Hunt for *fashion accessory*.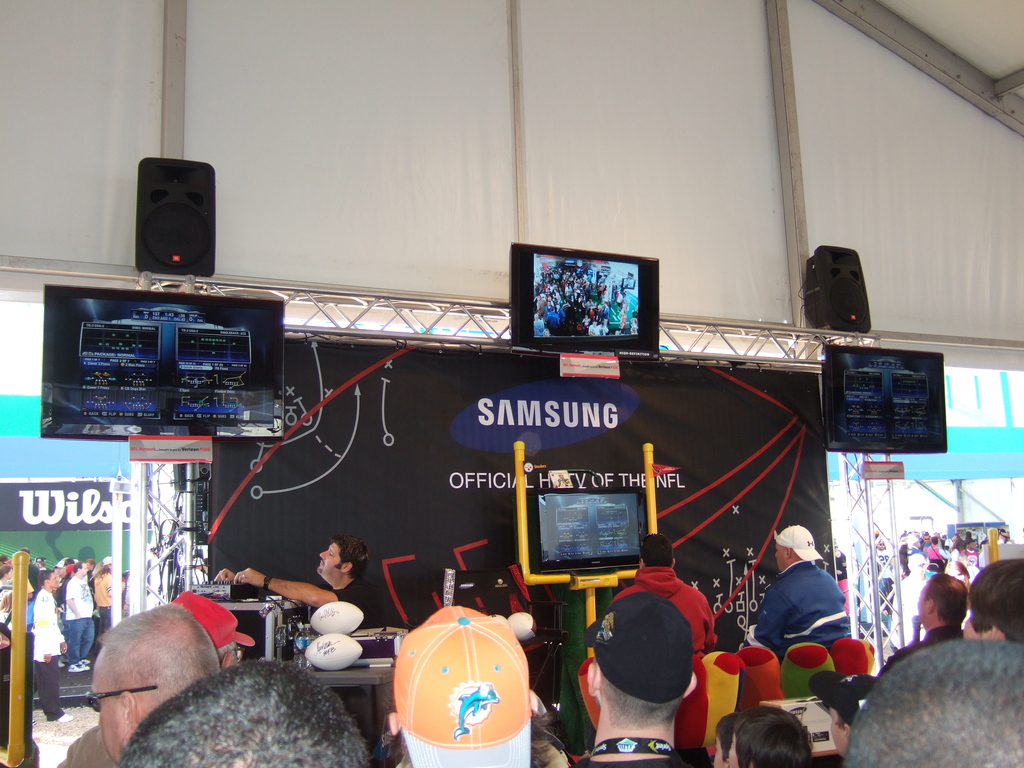
Hunted down at crop(931, 545, 944, 566).
